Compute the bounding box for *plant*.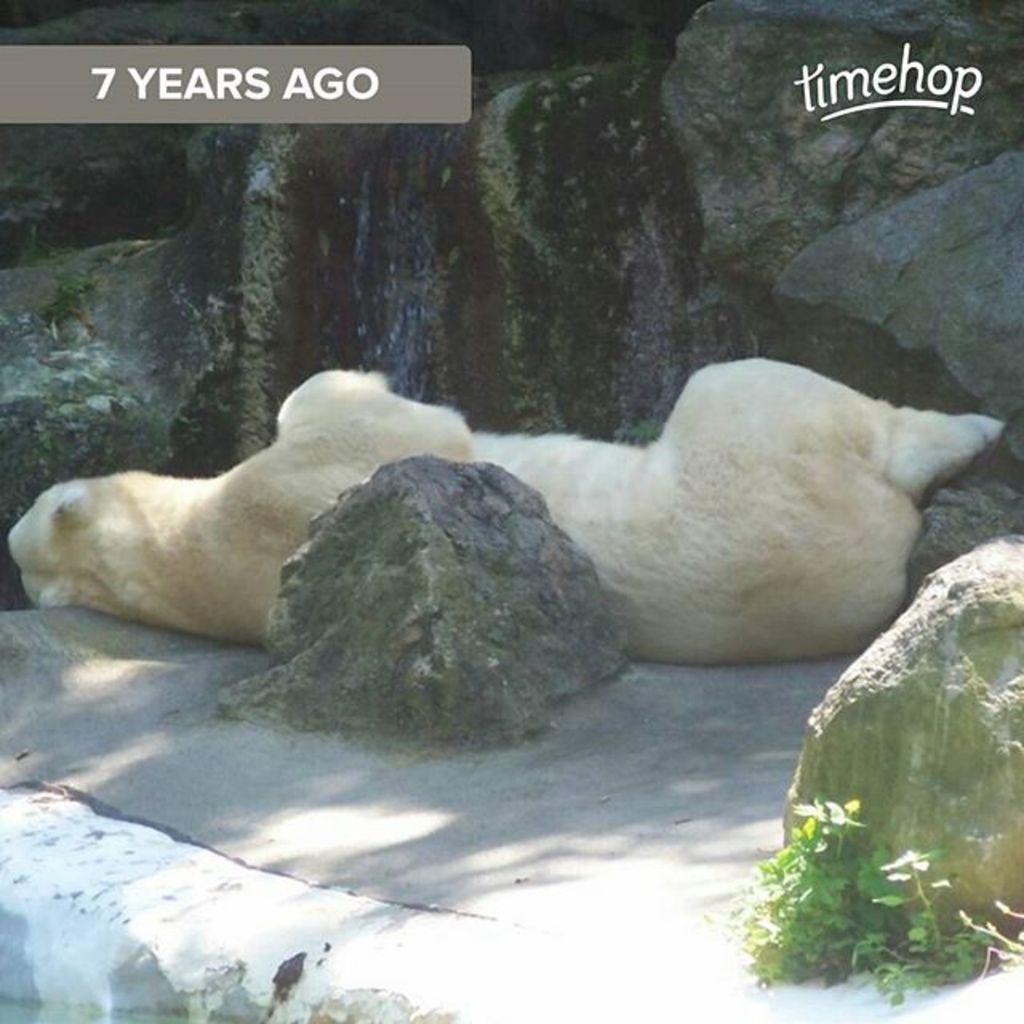
x1=734 y1=774 x2=997 y2=1006.
